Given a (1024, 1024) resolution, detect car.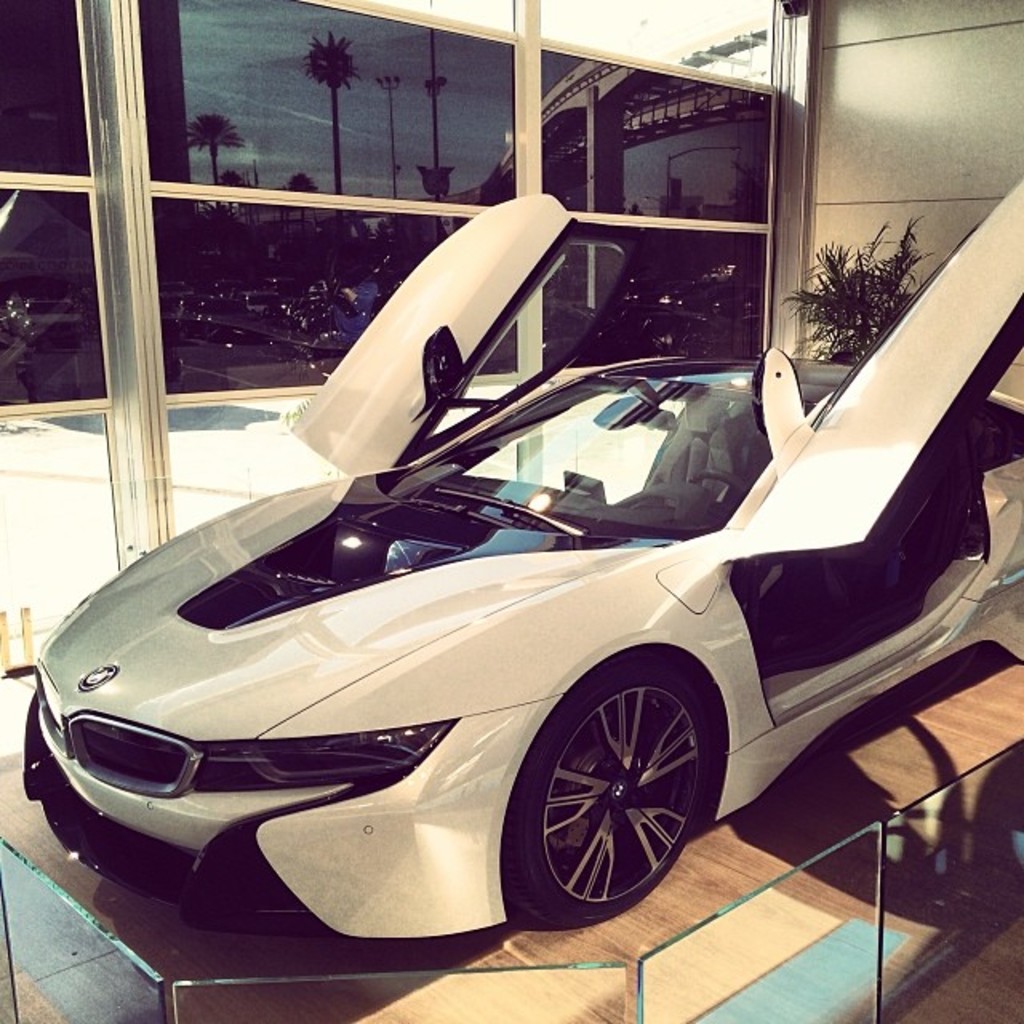
bbox=[26, 173, 1022, 957].
